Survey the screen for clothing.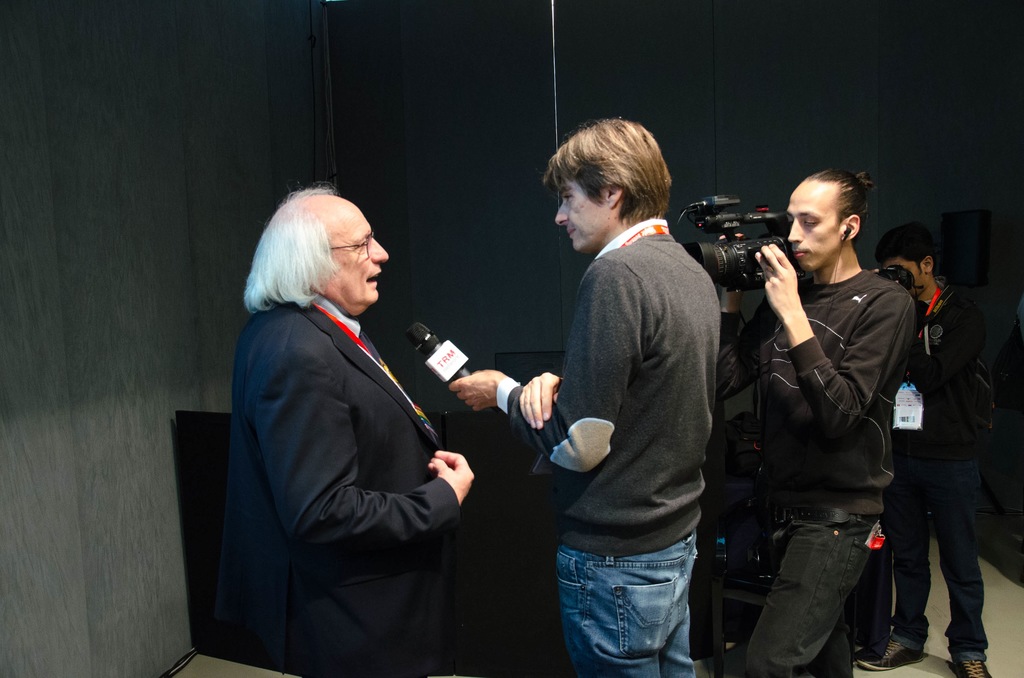
Survey found: (left=726, top=277, right=924, bottom=677).
